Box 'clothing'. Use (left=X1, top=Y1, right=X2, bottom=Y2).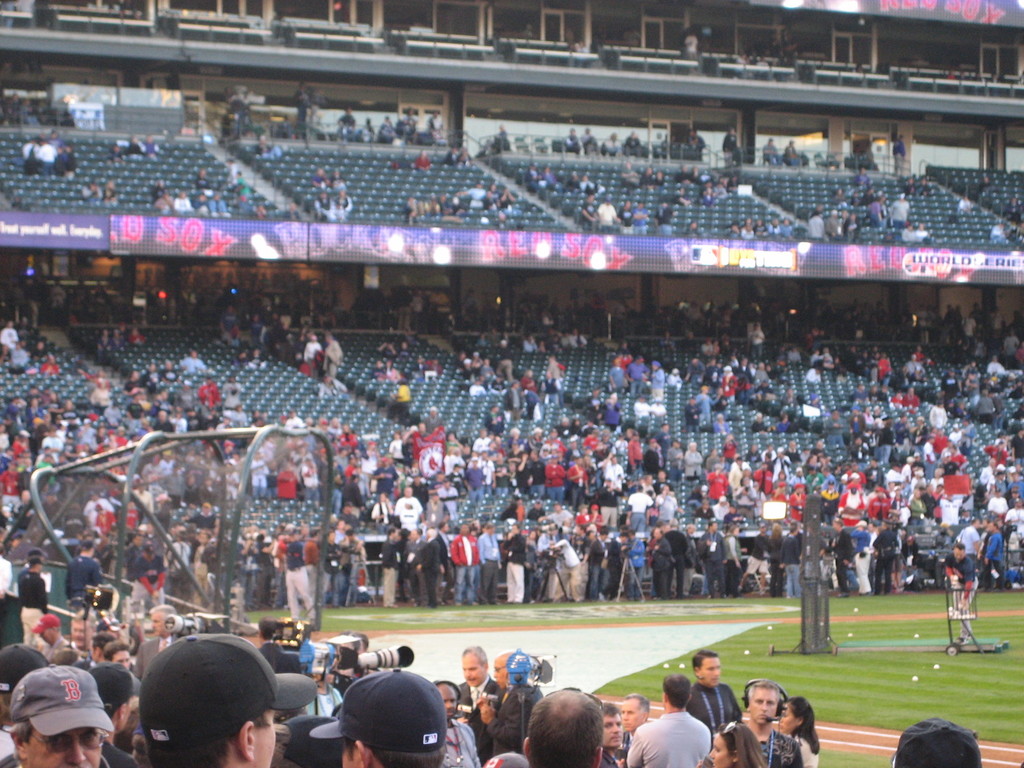
(left=882, top=467, right=908, bottom=499).
